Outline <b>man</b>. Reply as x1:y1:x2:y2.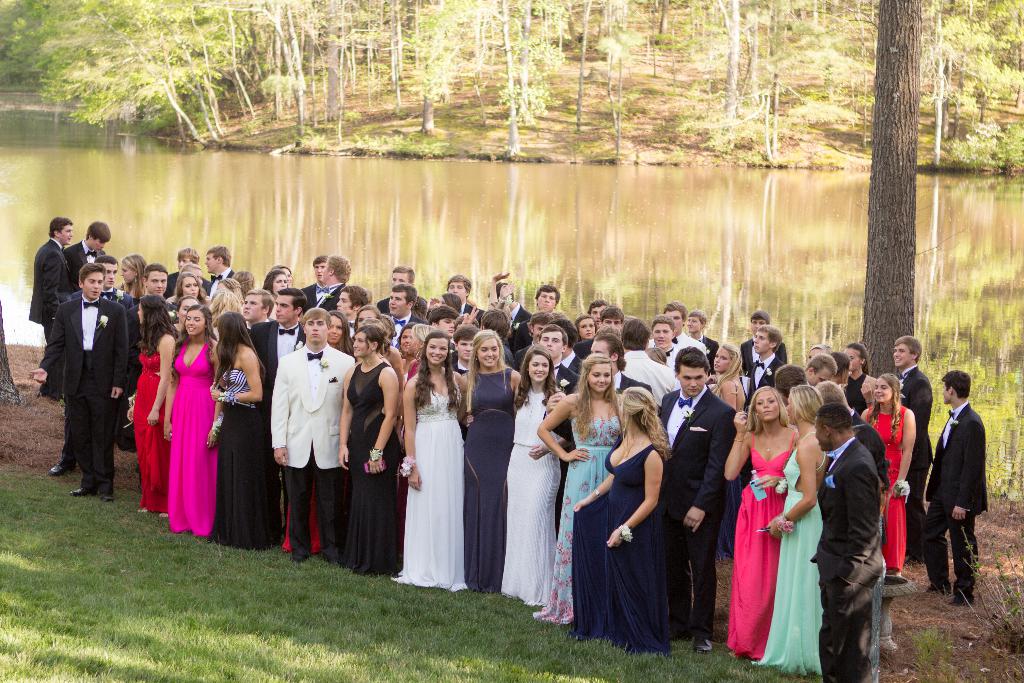
655:350:740:654.
